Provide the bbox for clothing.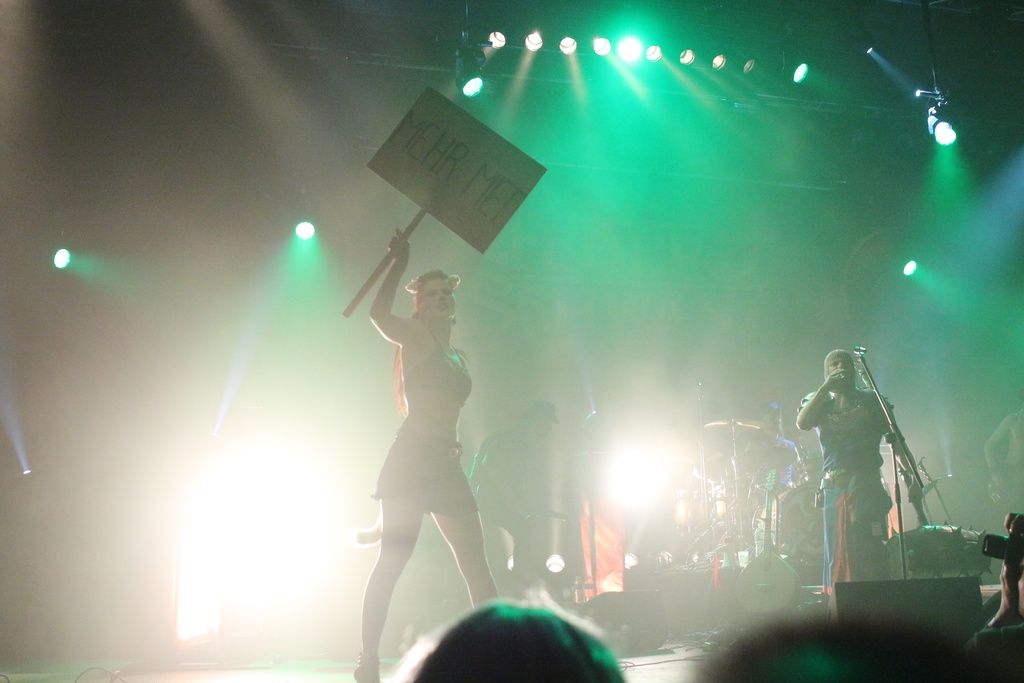
[801, 394, 915, 588].
